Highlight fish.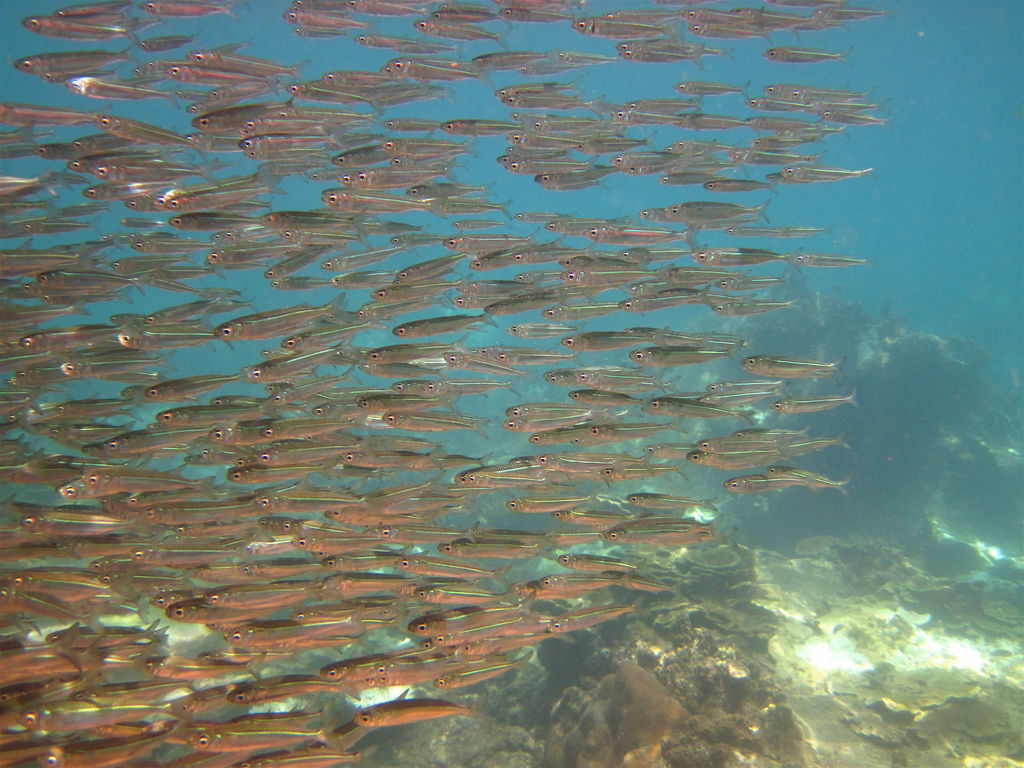
Highlighted region: BBox(785, 438, 847, 457).
